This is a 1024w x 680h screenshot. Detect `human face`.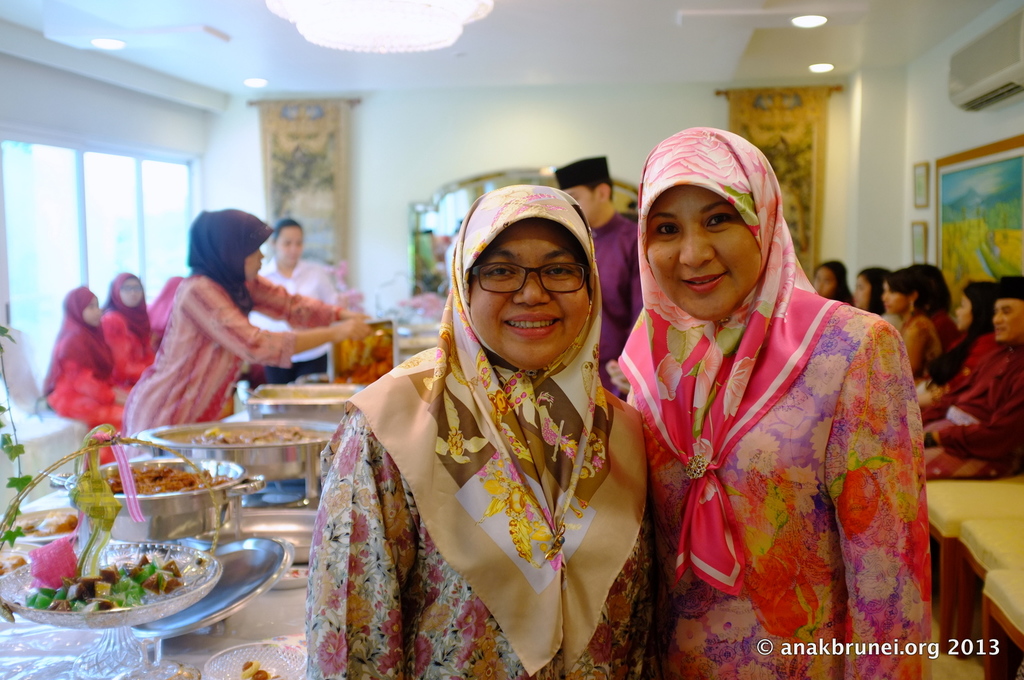
[left=957, top=297, right=972, bottom=329].
